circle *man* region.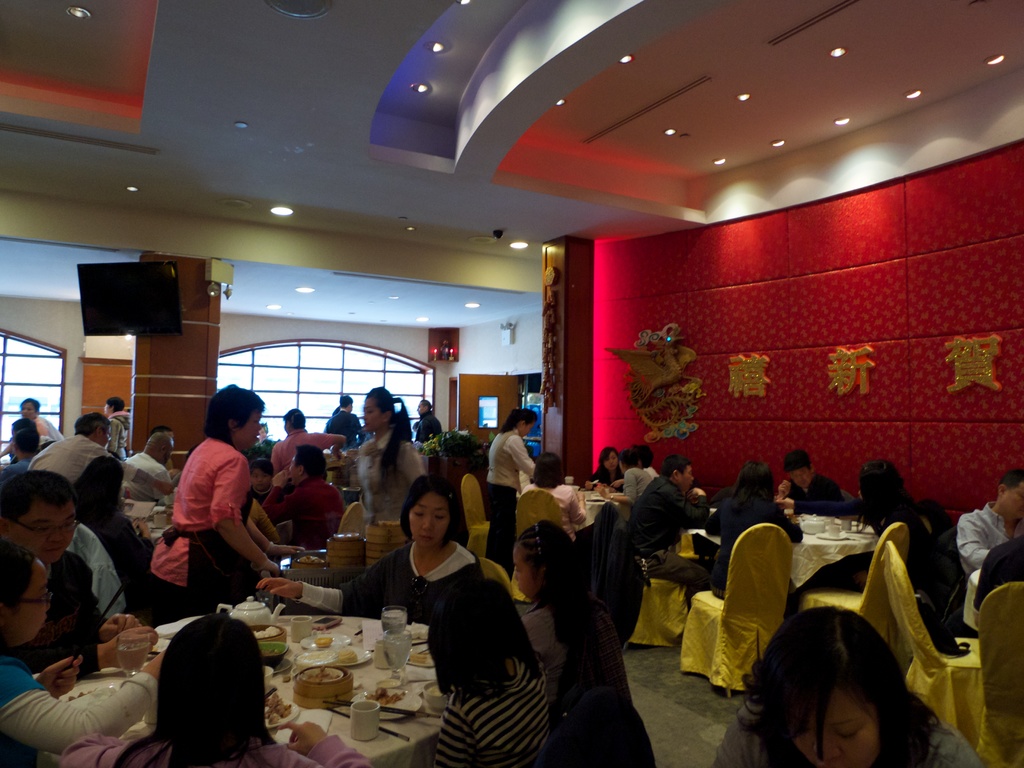
Region: [776, 448, 847, 514].
